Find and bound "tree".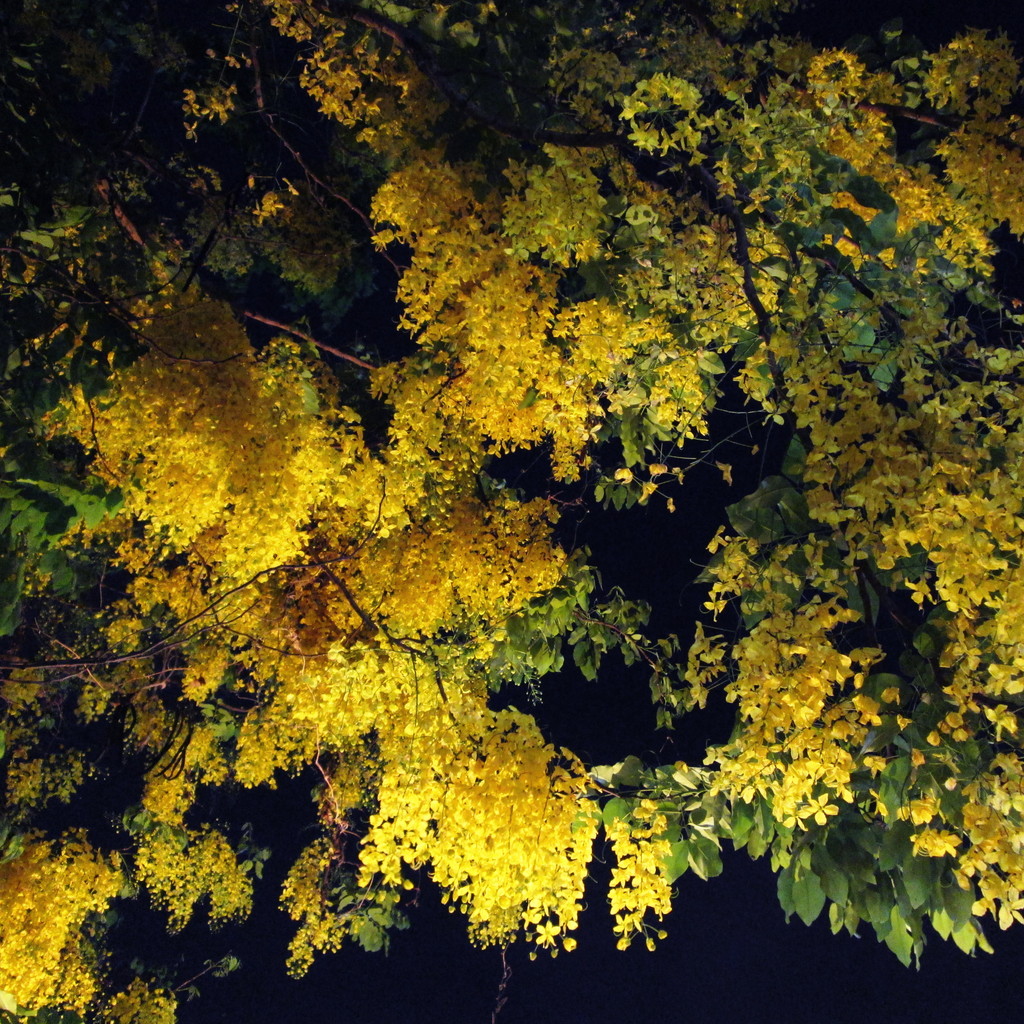
Bound: Rect(0, 0, 1023, 1023).
